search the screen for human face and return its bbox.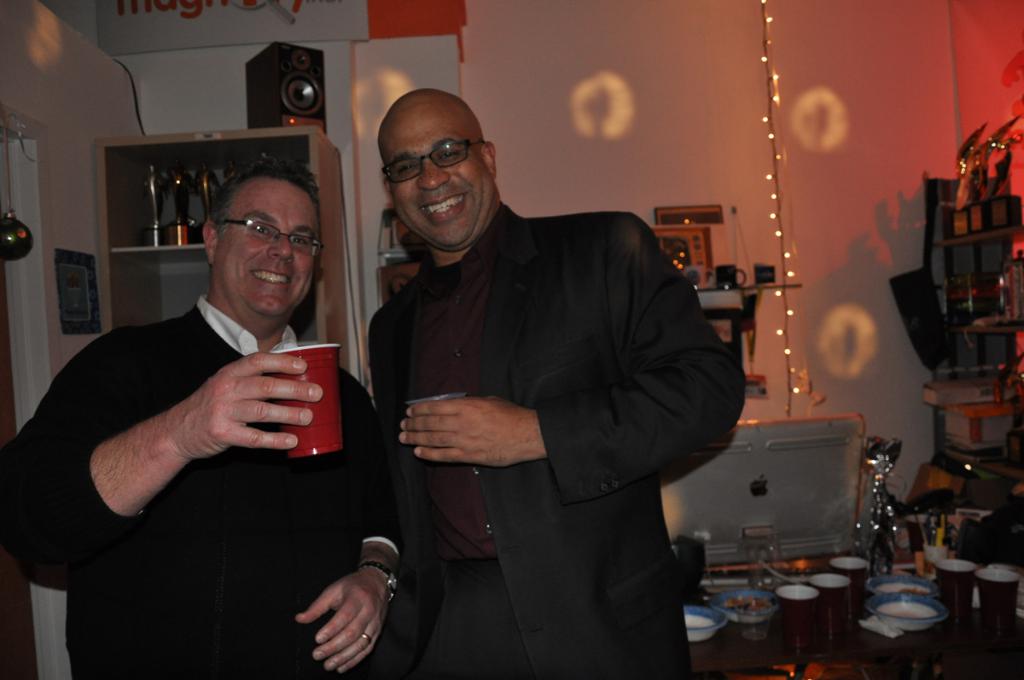
Found: {"x1": 384, "y1": 98, "x2": 487, "y2": 247}.
